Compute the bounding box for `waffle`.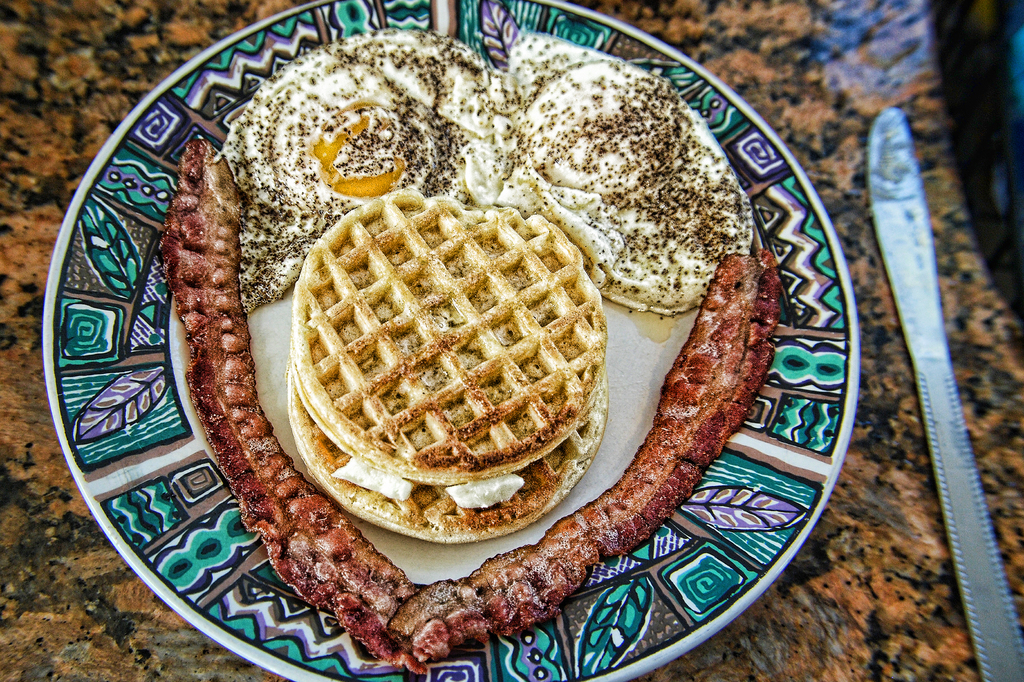
region(284, 357, 608, 544).
